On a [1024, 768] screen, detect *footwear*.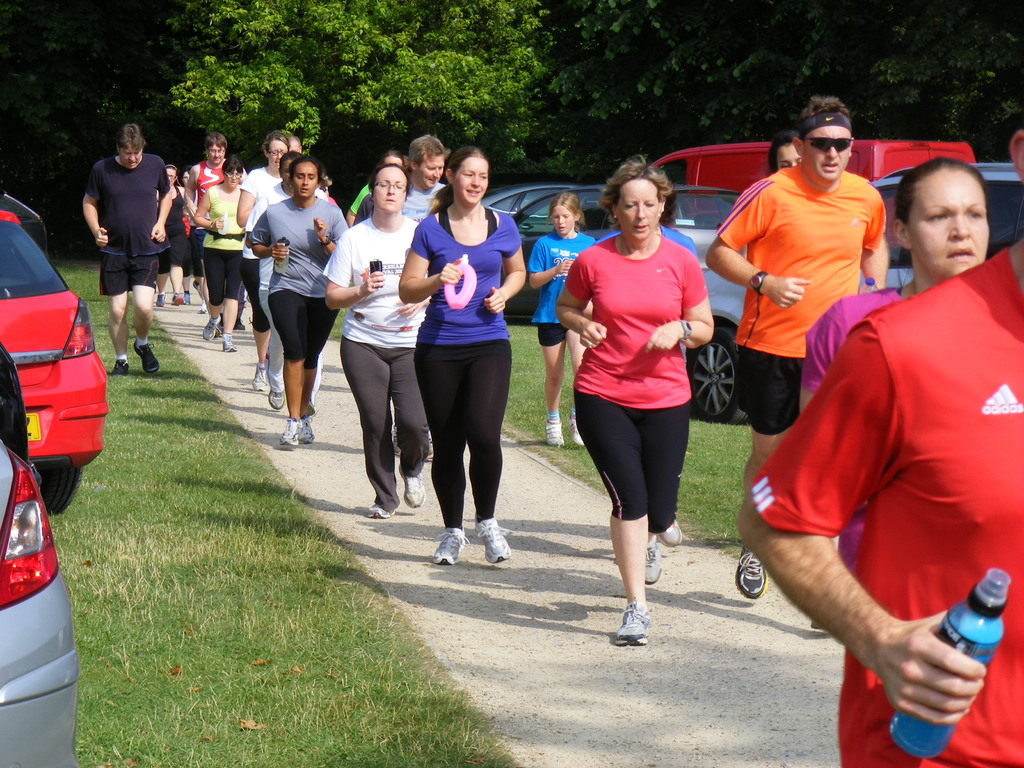
pyautogui.locateOnScreen(305, 417, 317, 445).
